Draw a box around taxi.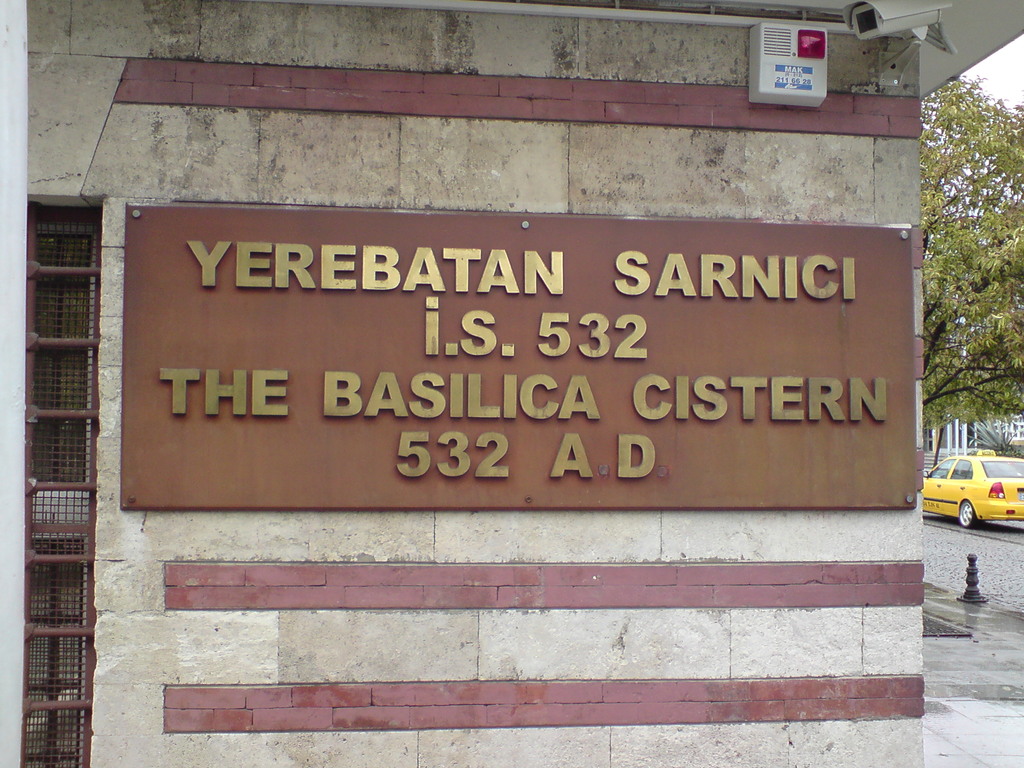
left=922, top=440, right=1016, bottom=535.
